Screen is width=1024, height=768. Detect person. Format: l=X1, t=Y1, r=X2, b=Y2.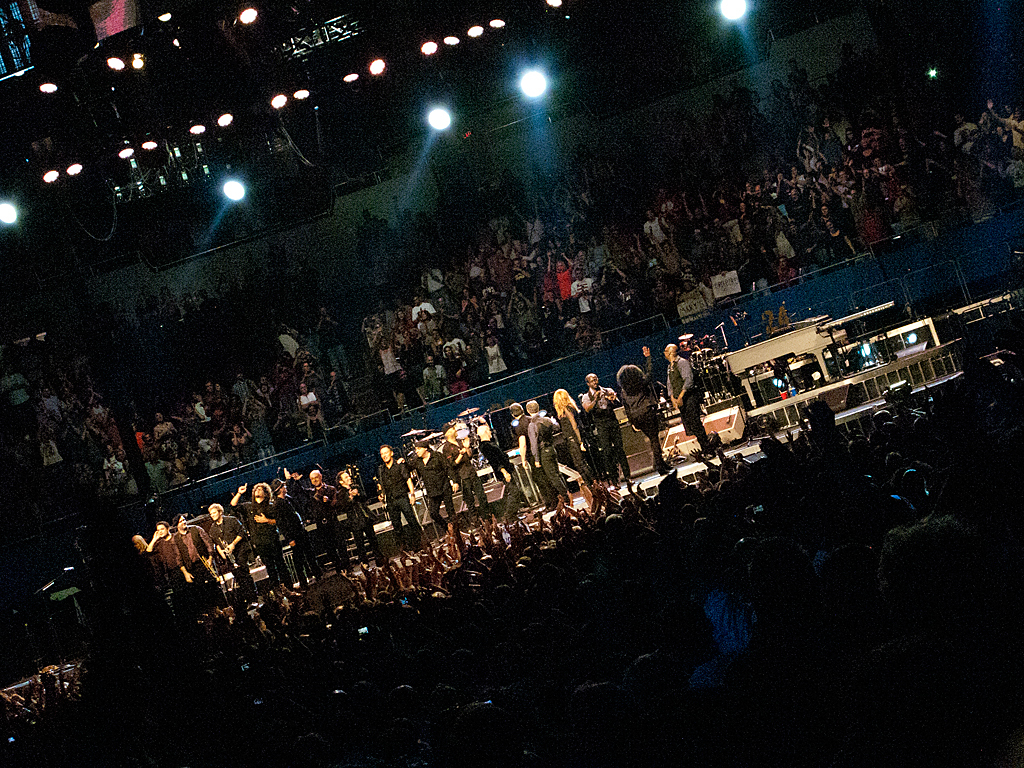
l=152, t=519, r=180, b=609.
